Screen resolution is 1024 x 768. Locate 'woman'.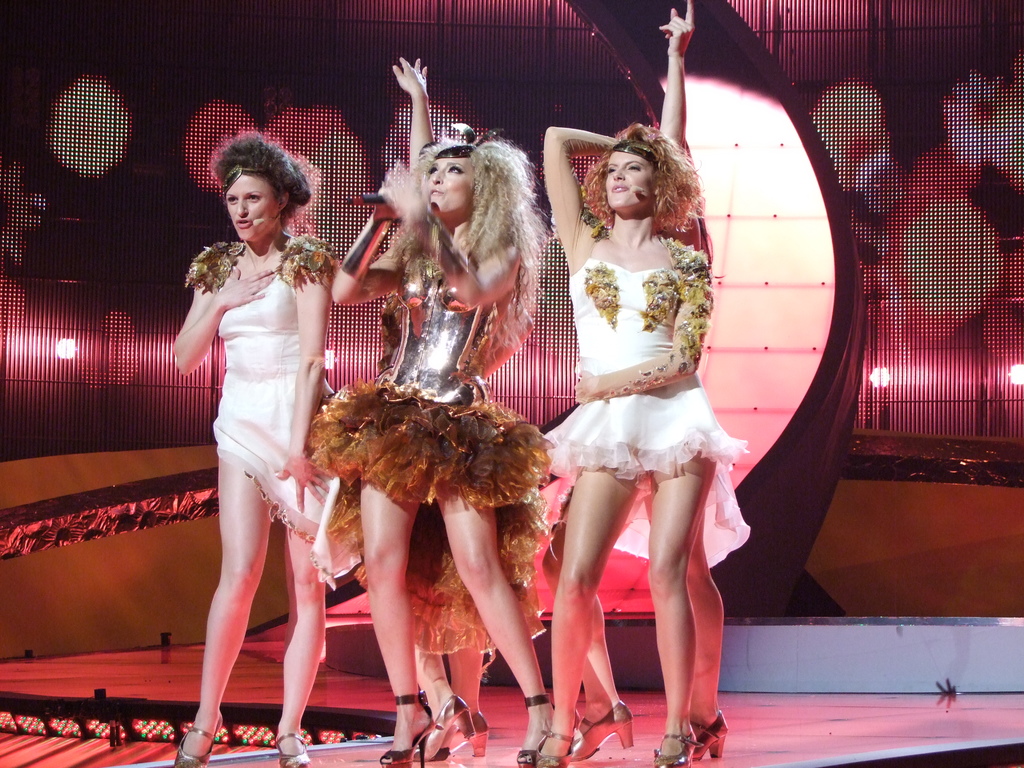
[312,50,547,767].
